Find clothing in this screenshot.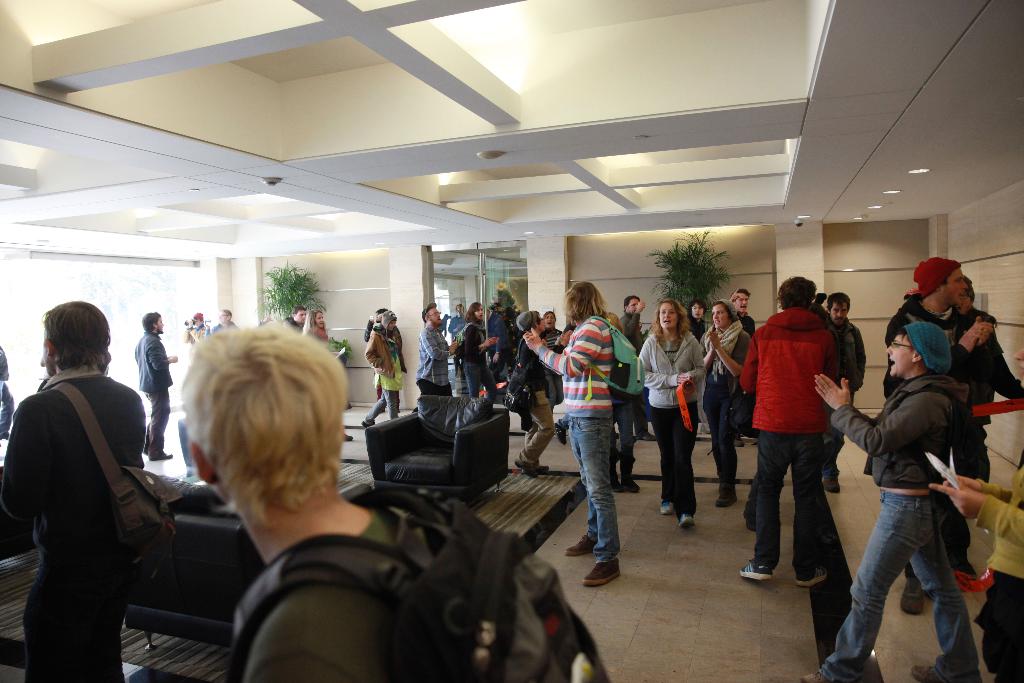
The bounding box for clothing is <bbox>883, 295, 970, 583</bbox>.
